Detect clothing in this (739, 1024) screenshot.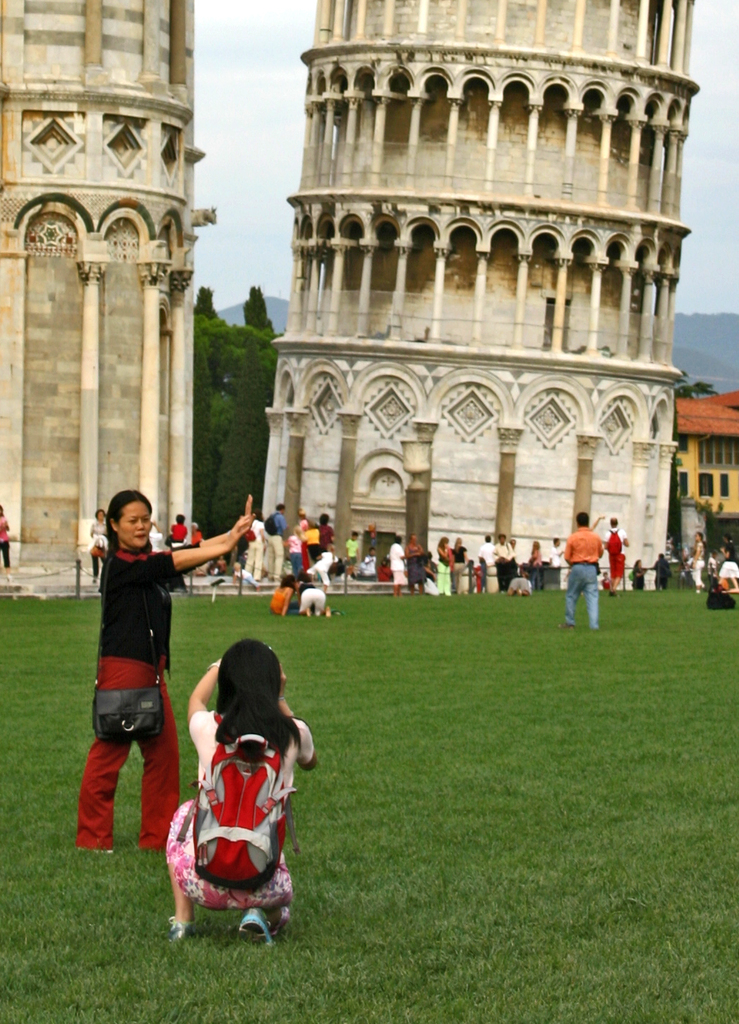
Detection: BBox(76, 536, 193, 852).
